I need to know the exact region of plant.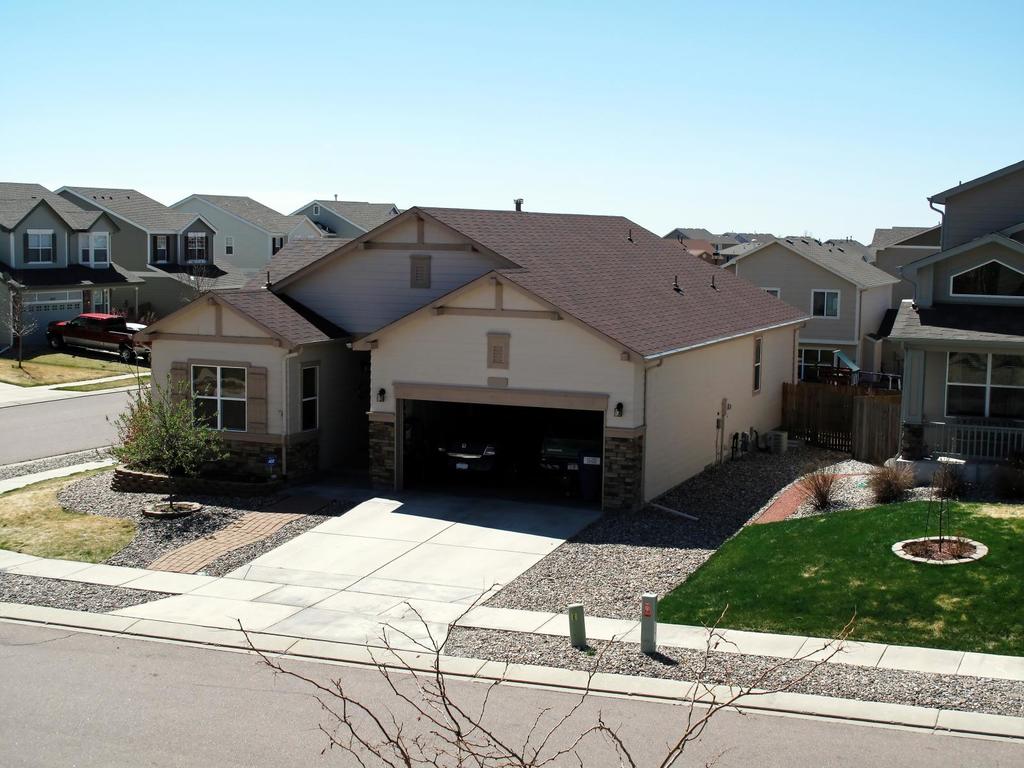
Region: bbox=[799, 458, 854, 529].
